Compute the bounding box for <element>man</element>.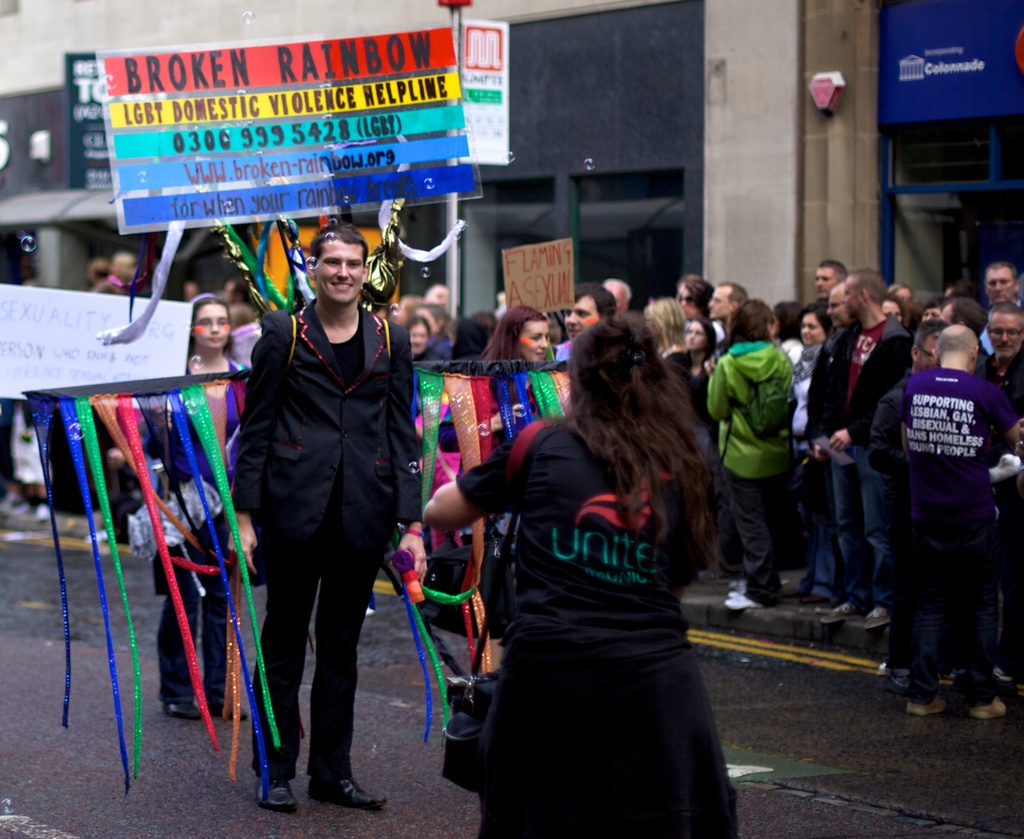
bbox(211, 204, 429, 815).
